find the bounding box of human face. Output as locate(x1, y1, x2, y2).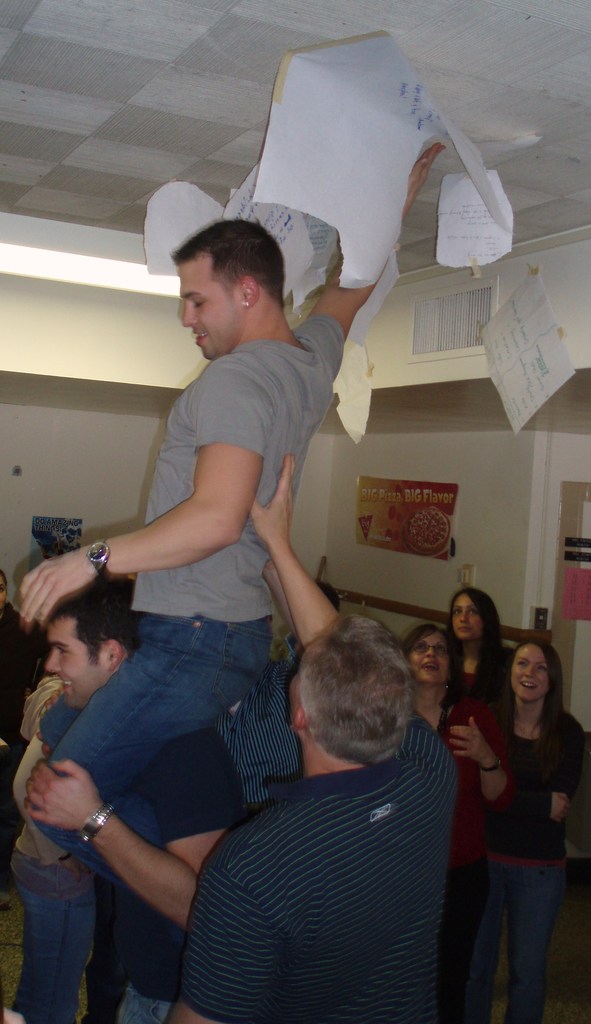
locate(44, 615, 112, 706).
